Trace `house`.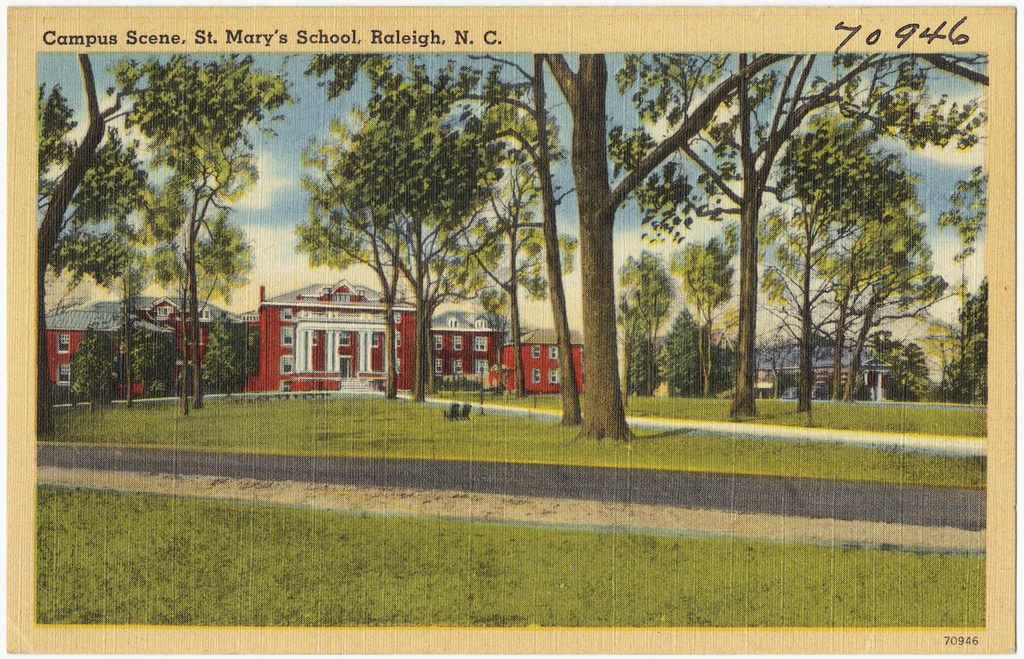
Traced to 42, 301, 171, 403.
